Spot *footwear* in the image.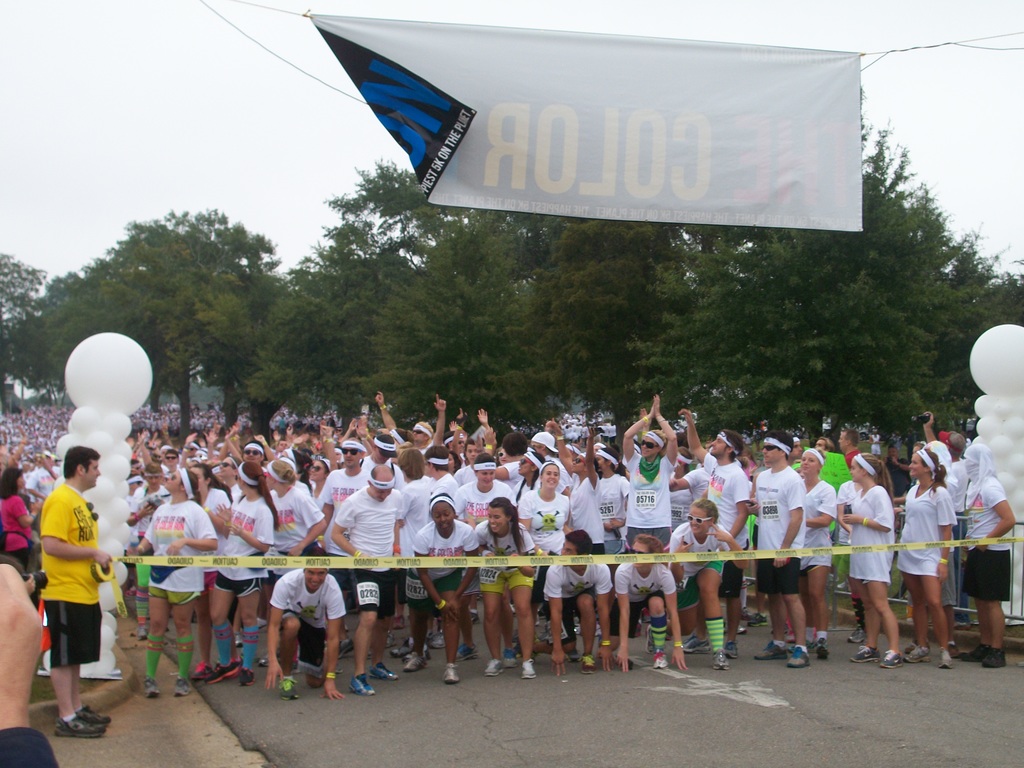
*footwear* found at BBox(133, 598, 1023, 691).
